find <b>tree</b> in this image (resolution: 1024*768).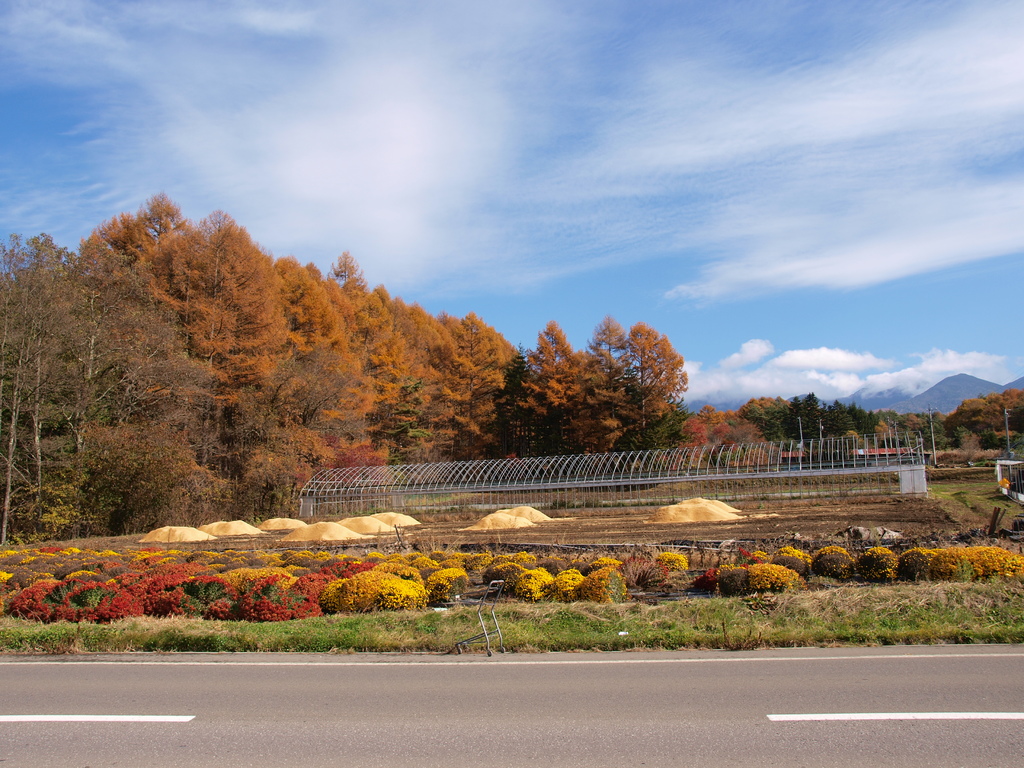
<region>128, 212, 301, 381</region>.
